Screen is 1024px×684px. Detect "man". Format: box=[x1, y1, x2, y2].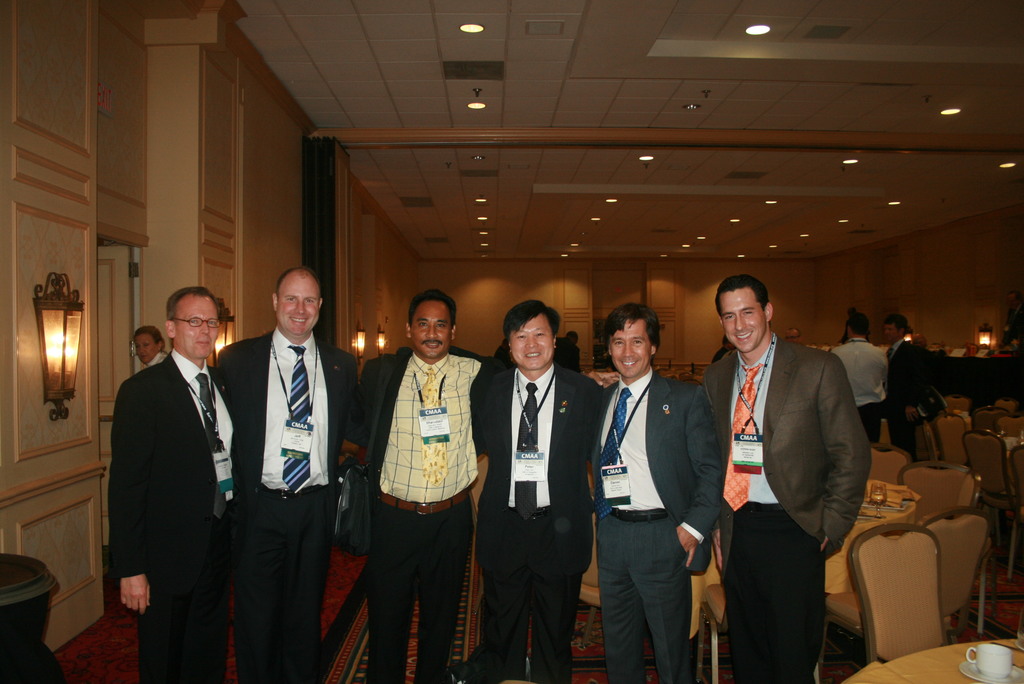
box=[831, 313, 891, 444].
